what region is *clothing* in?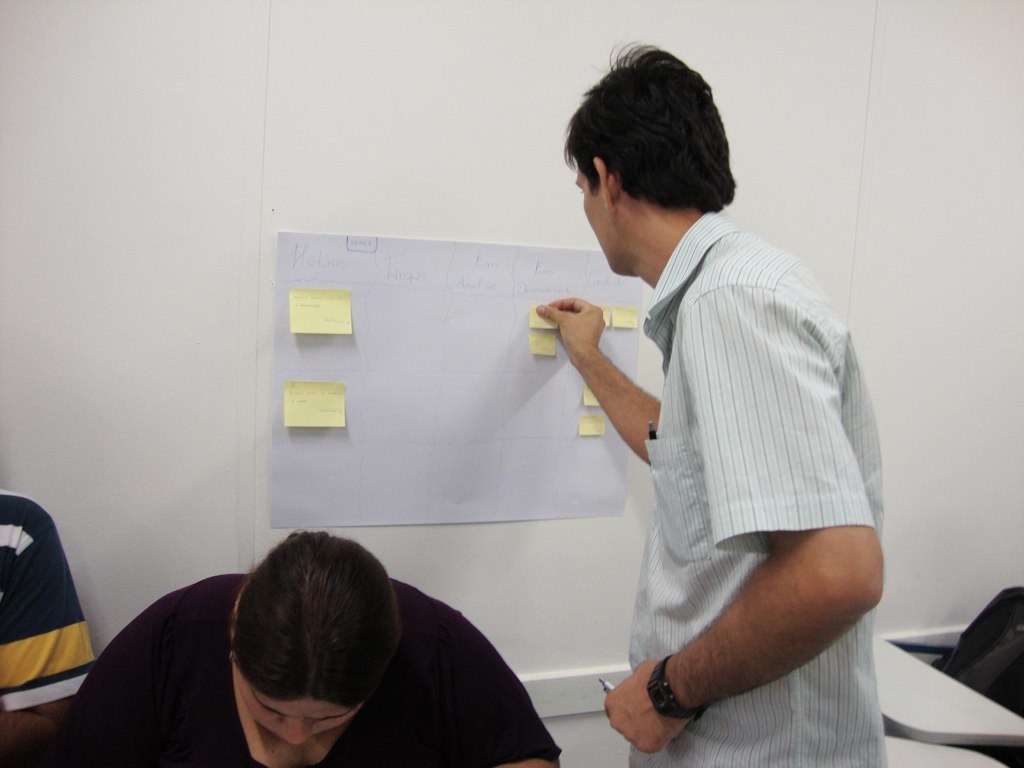
x1=51, y1=573, x2=558, y2=767.
